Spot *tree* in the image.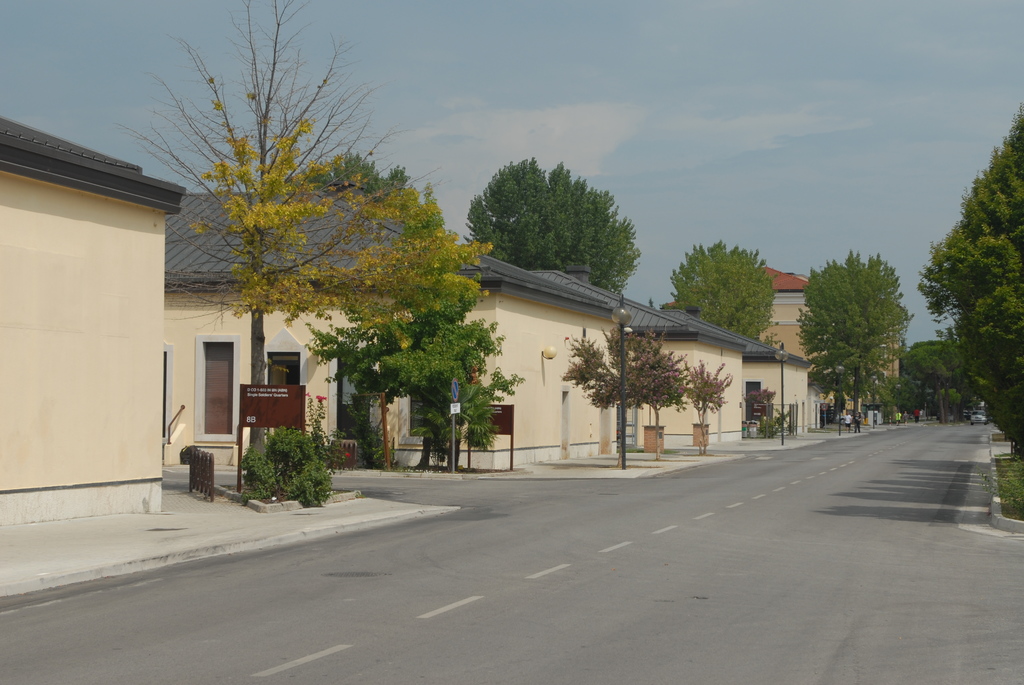
*tree* found at rect(794, 242, 913, 426).
